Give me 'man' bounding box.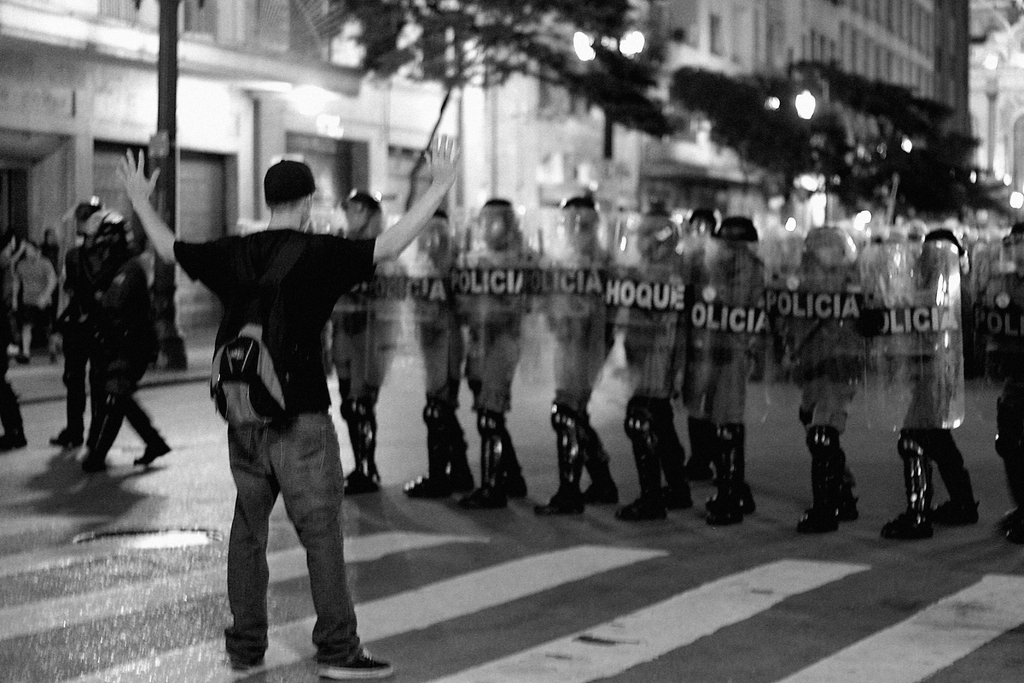
(x1=986, y1=217, x2=1023, y2=541).
